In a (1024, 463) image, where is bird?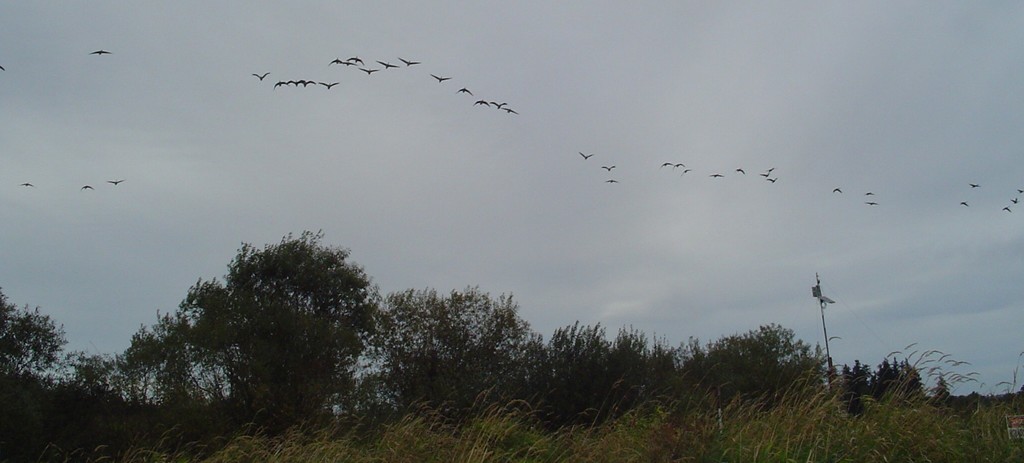
94/50/115/58.
